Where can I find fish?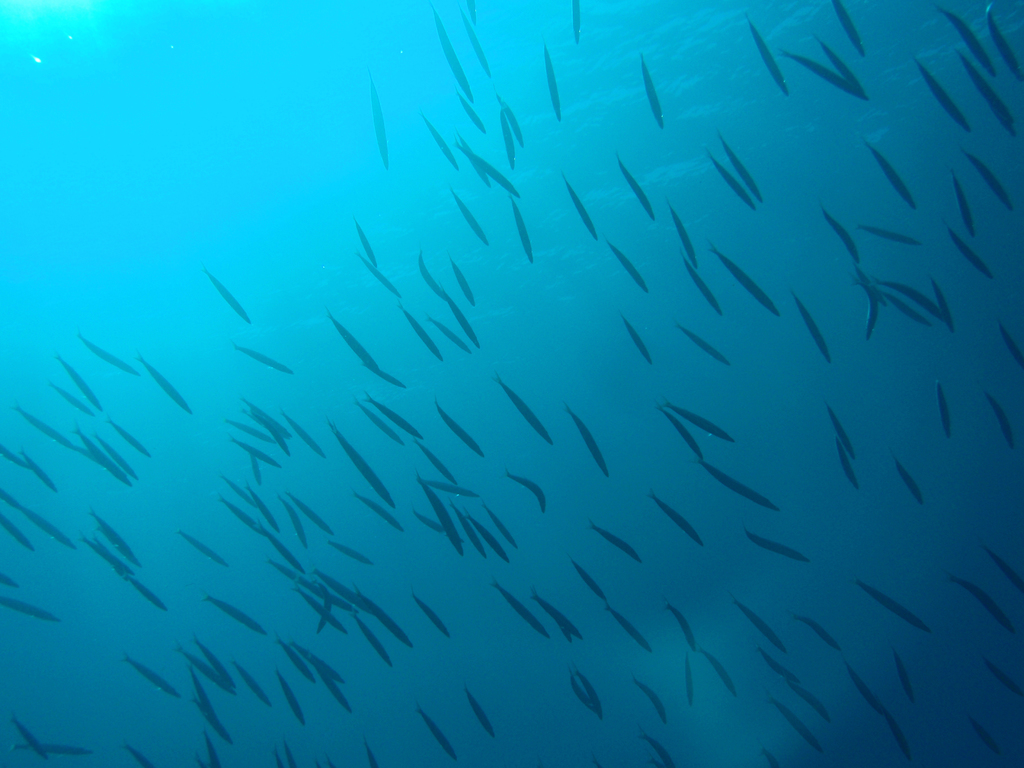
You can find it at (856,583,931,632).
